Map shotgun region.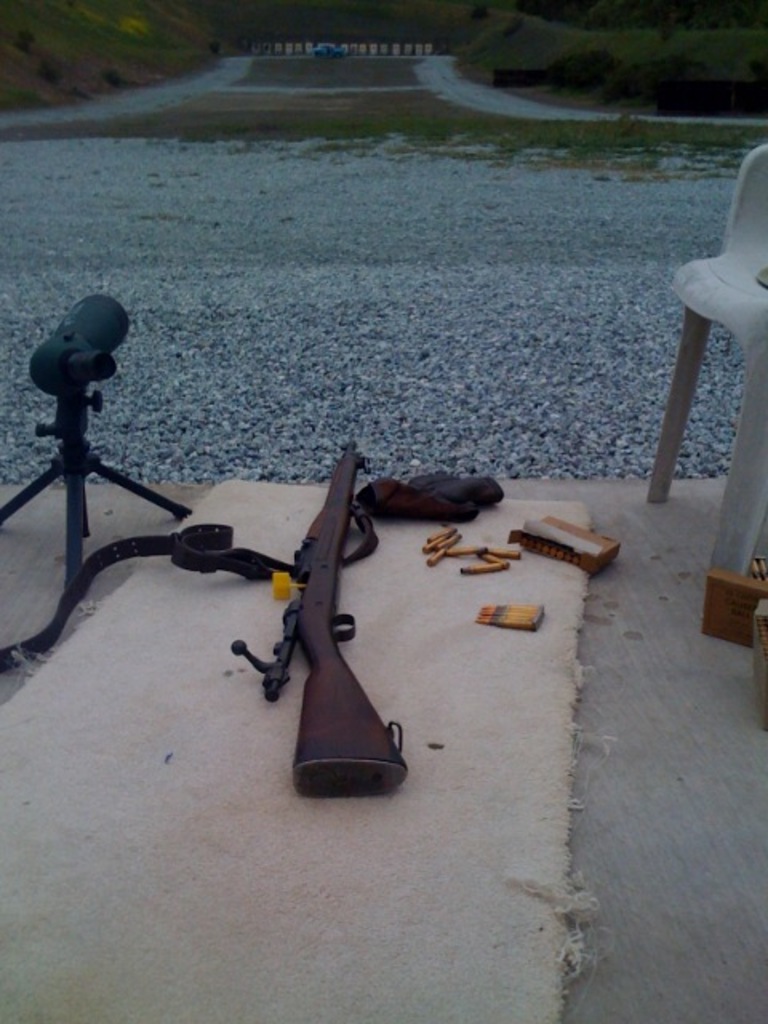
Mapped to [232,438,413,795].
